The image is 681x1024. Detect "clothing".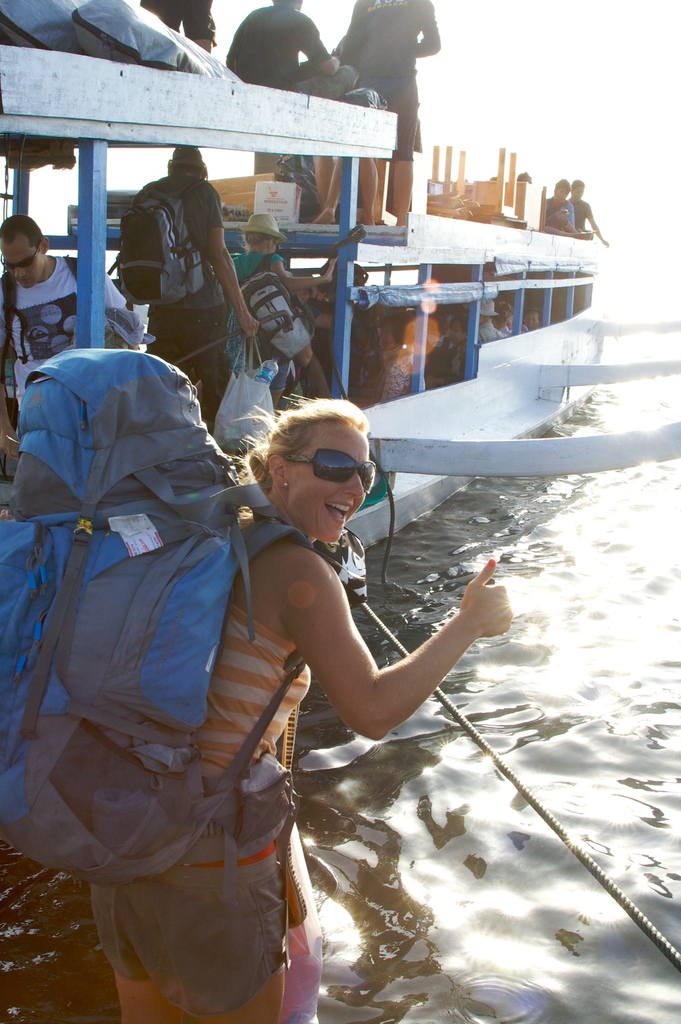
Detection: (left=327, top=0, right=444, bottom=162).
